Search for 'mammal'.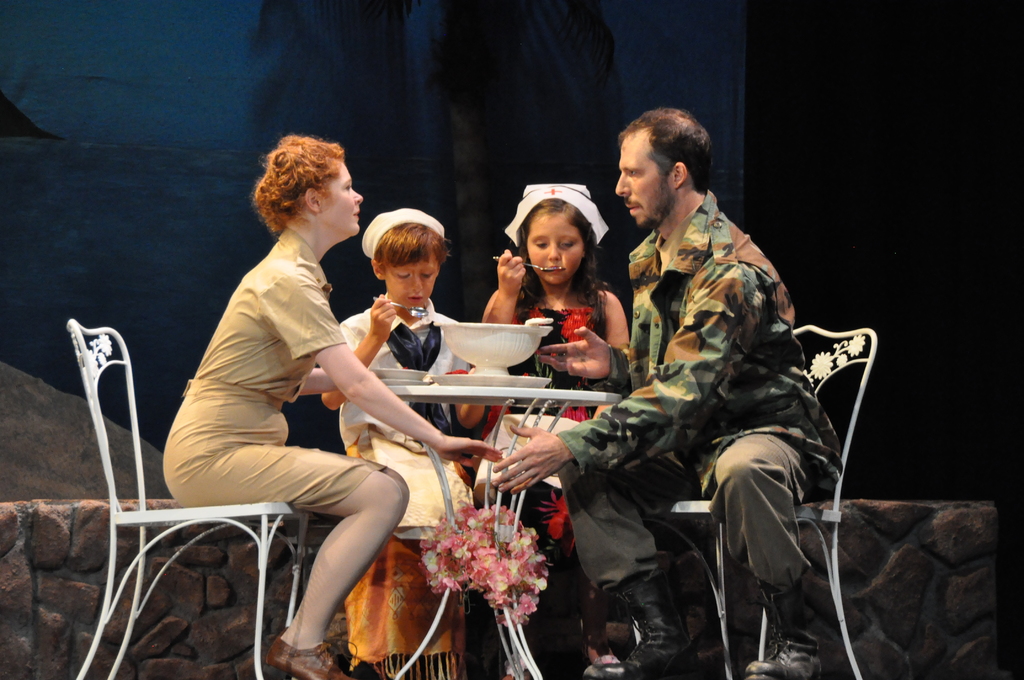
Found at select_region(317, 218, 490, 679).
